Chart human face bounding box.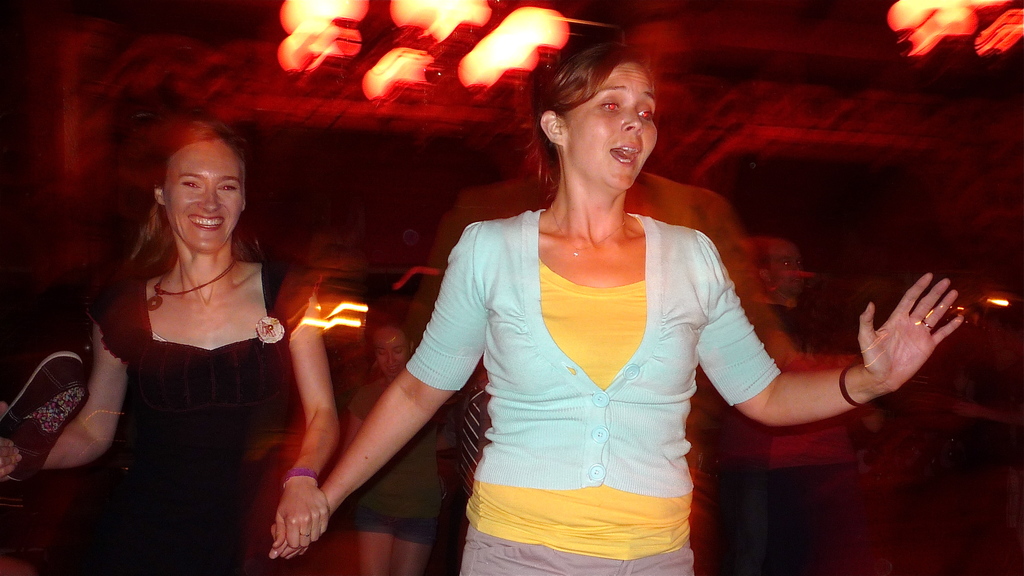
Charted: BBox(564, 62, 661, 191).
